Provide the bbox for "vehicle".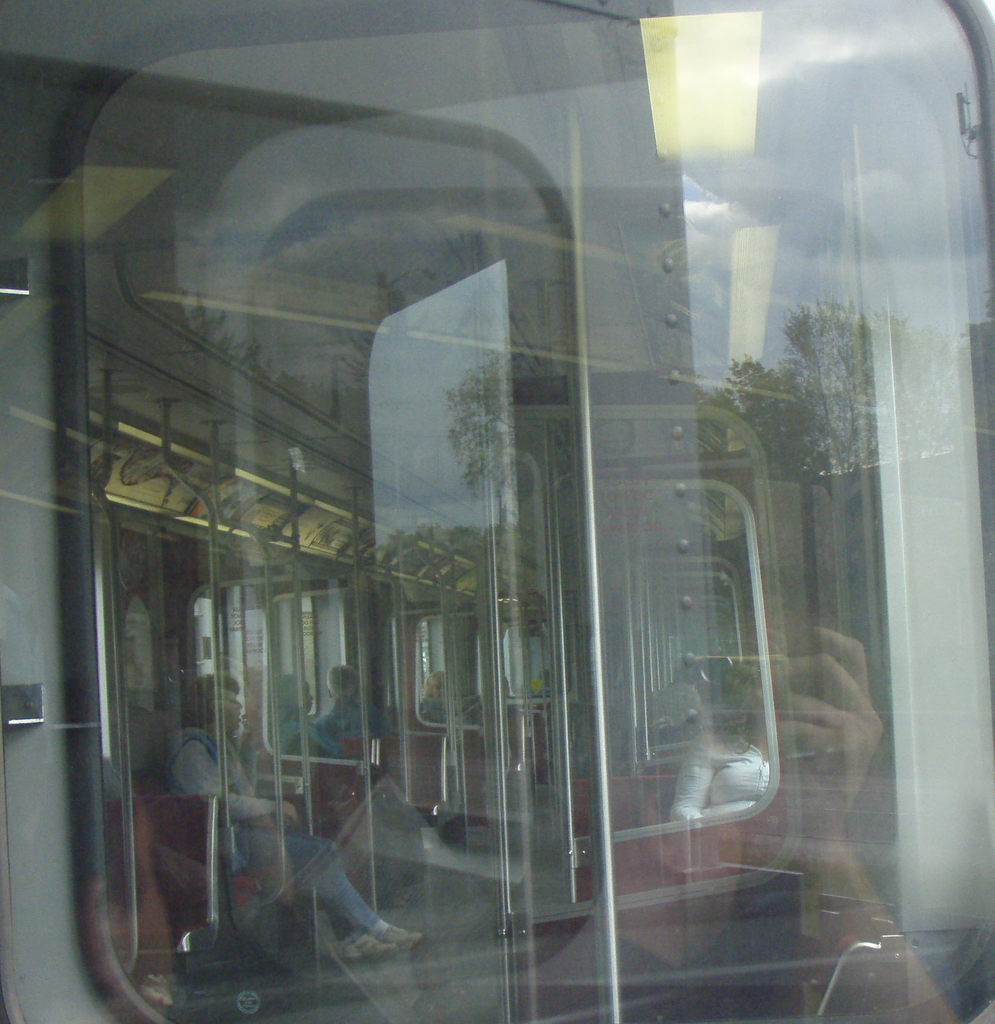
<box>0,0,994,1023</box>.
